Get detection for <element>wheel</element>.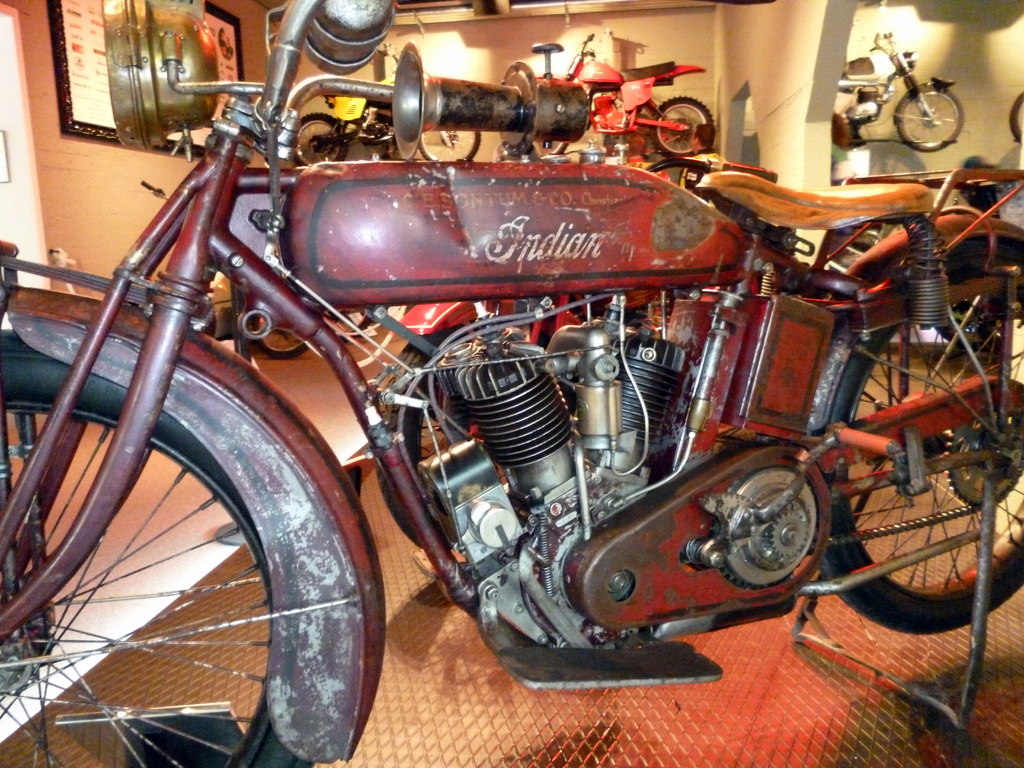
Detection: BBox(419, 131, 479, 163).
